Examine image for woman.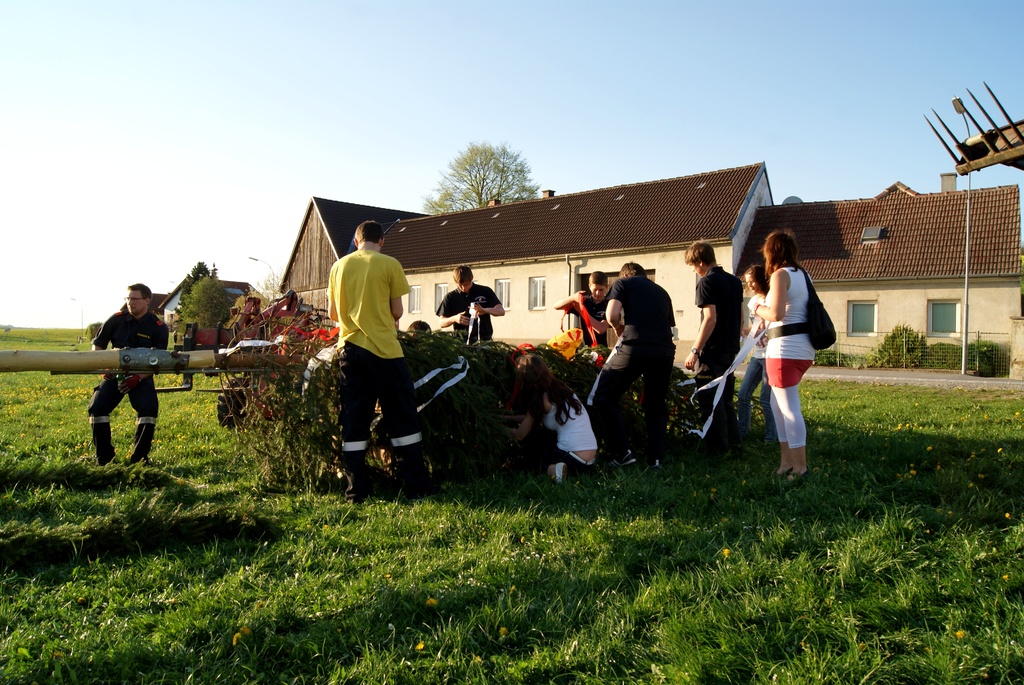
Examination result: BBox(492, 353, 600, 484).
